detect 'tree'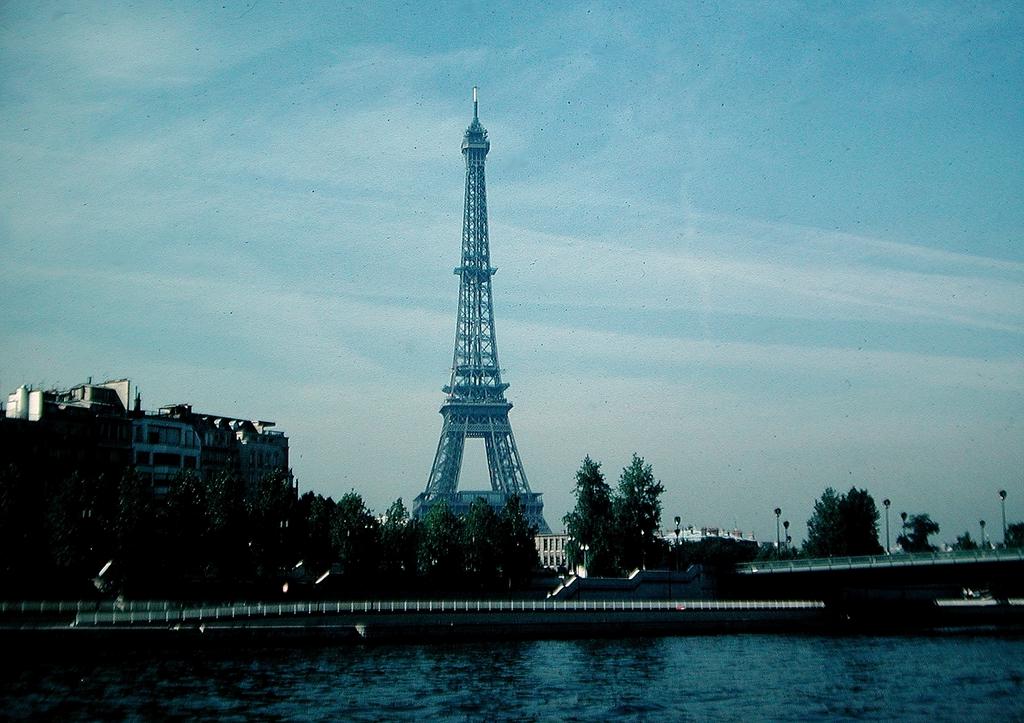
bbox=(572, 467, 612, 564)
